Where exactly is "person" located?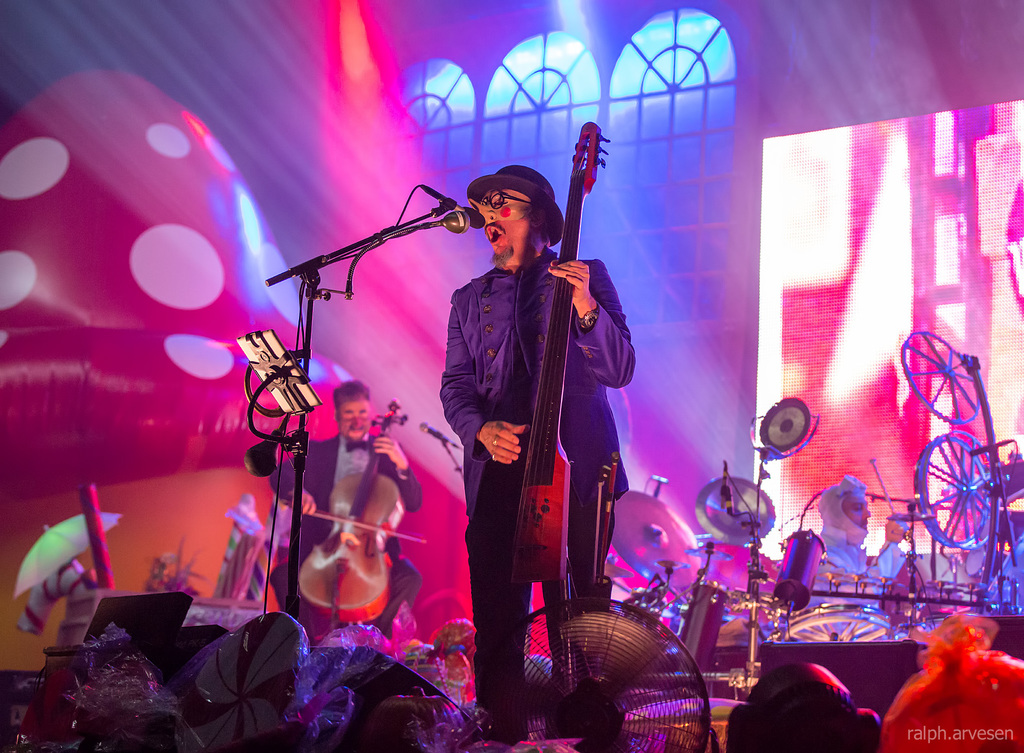
Its bounding box is (x1=874, y1=518, x2=907, y2=580).
